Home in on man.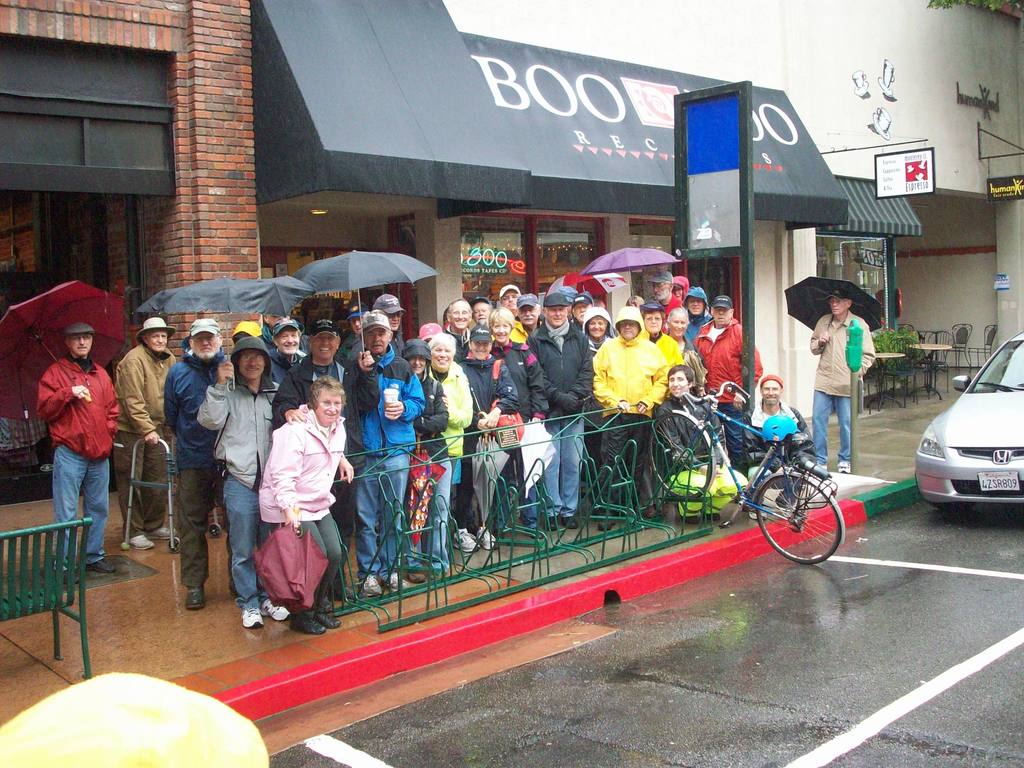
Homed in at x1=257, y1=312, x2=310, y2=354.
